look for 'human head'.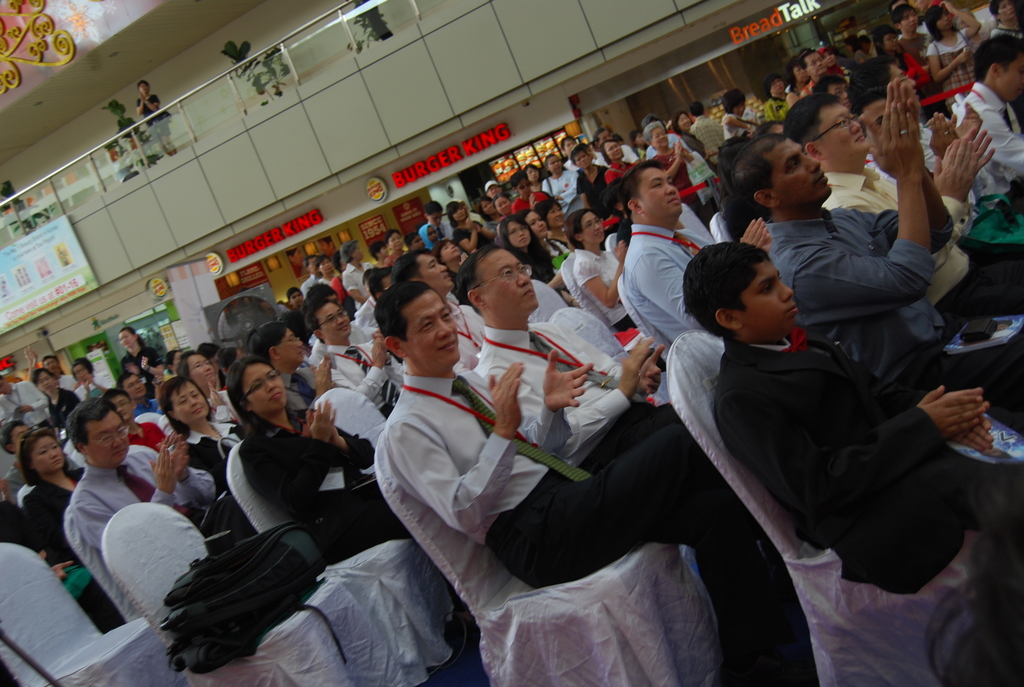
Found: (540, 198, 565, 225).
